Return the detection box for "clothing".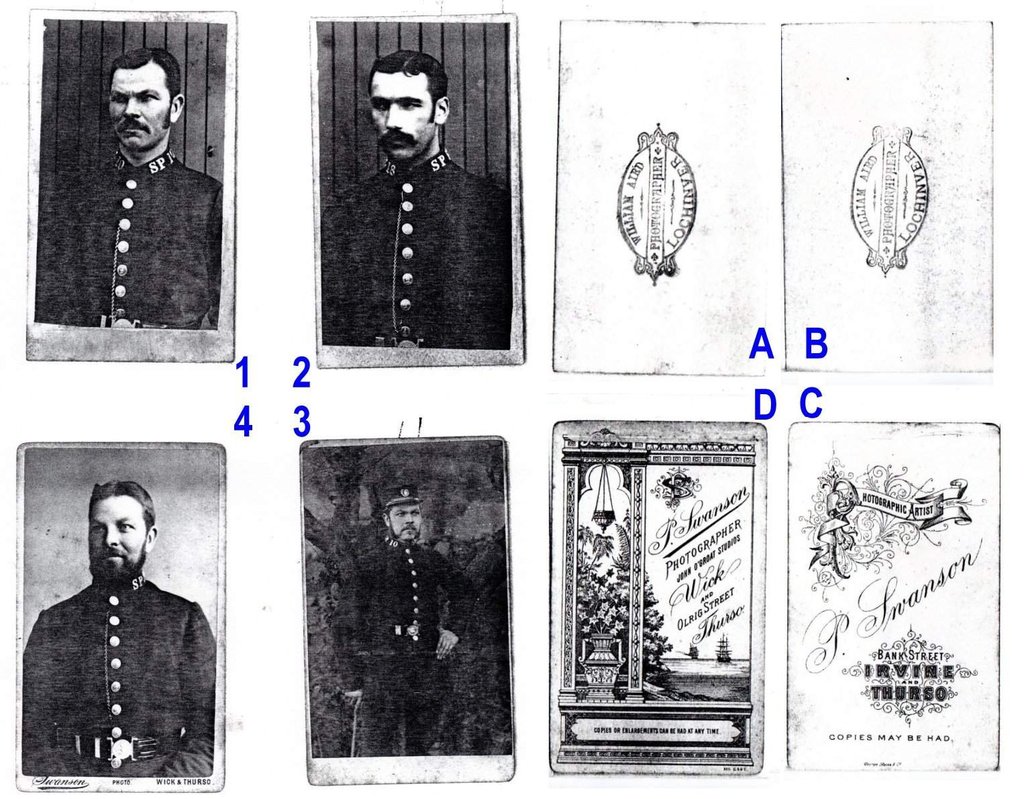
box(23, 549, 217, 788).
